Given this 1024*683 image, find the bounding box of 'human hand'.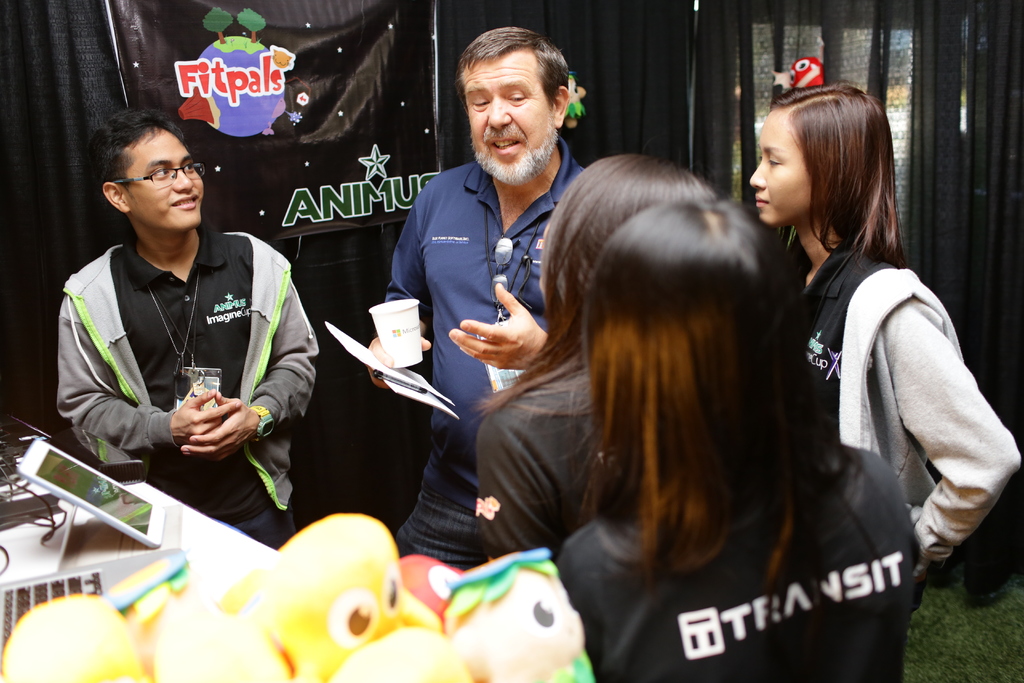
select_region(452, 290, 550, 366).
